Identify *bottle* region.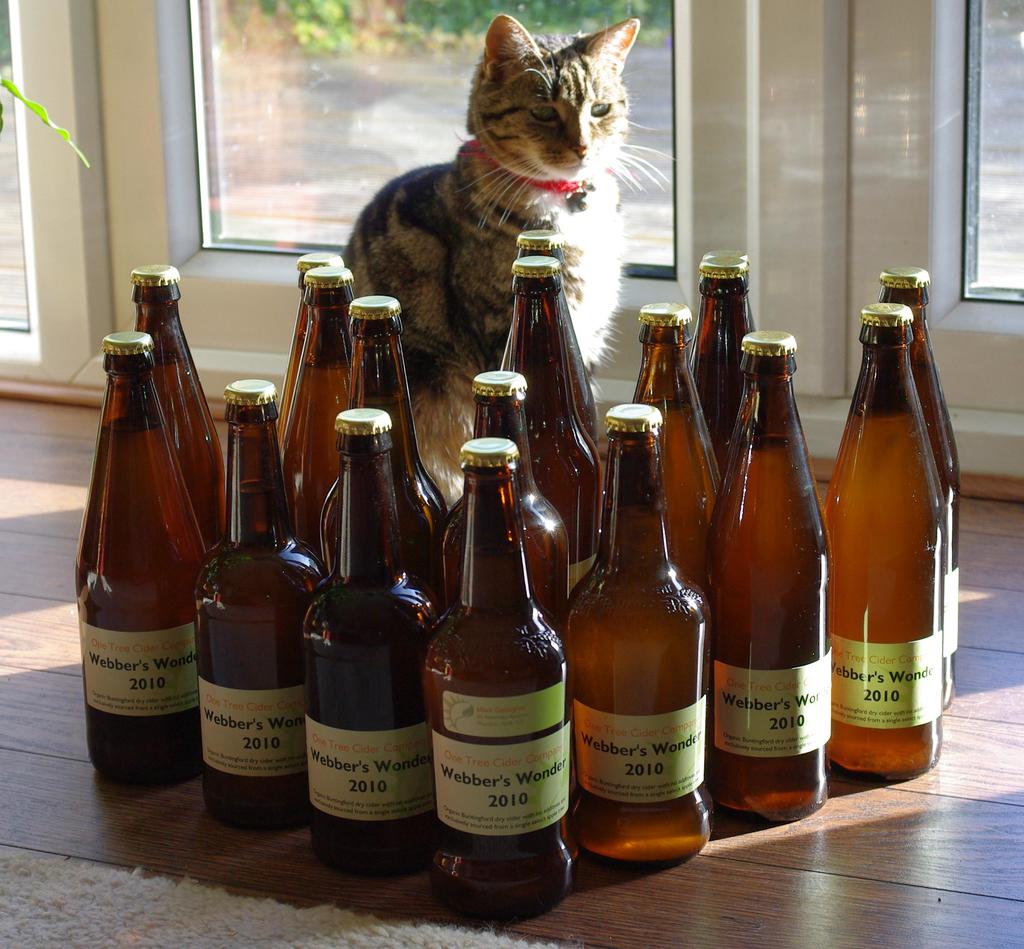
Region: [637,308,710,580].
